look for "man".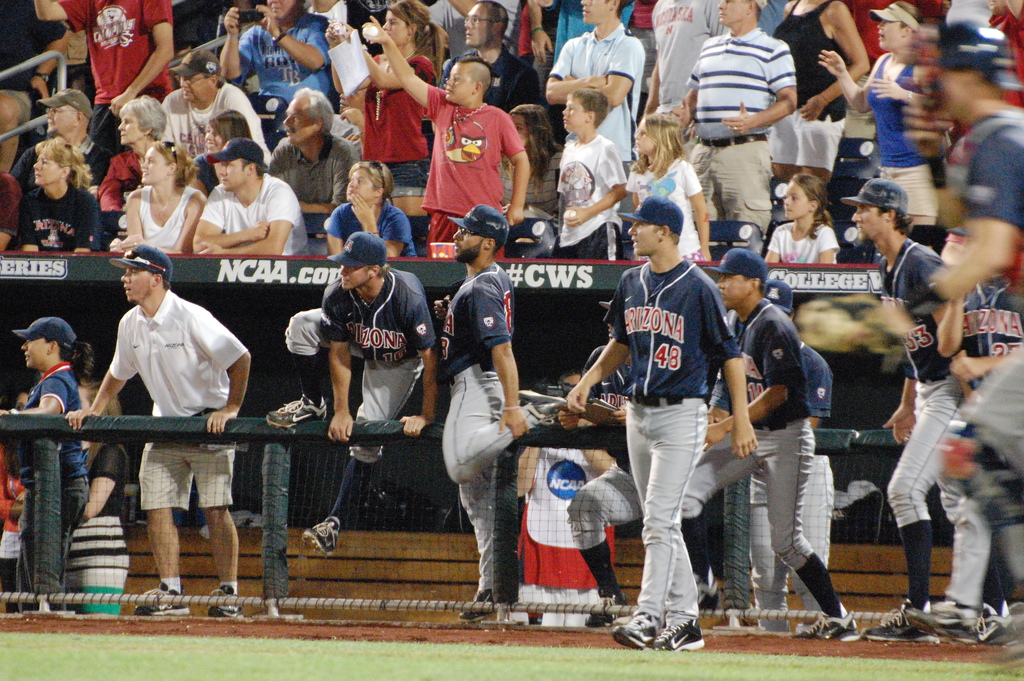
Found: <box>562,196,757,653</box>.
